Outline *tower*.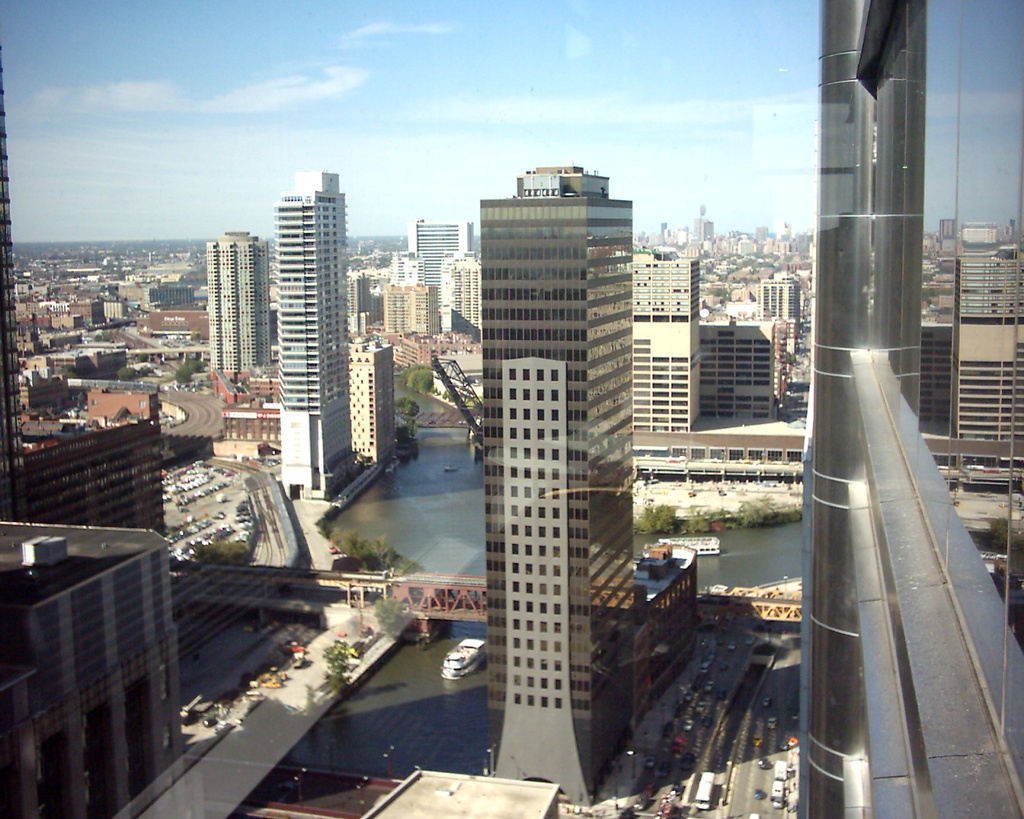
Outline: 206/228/278/382.
